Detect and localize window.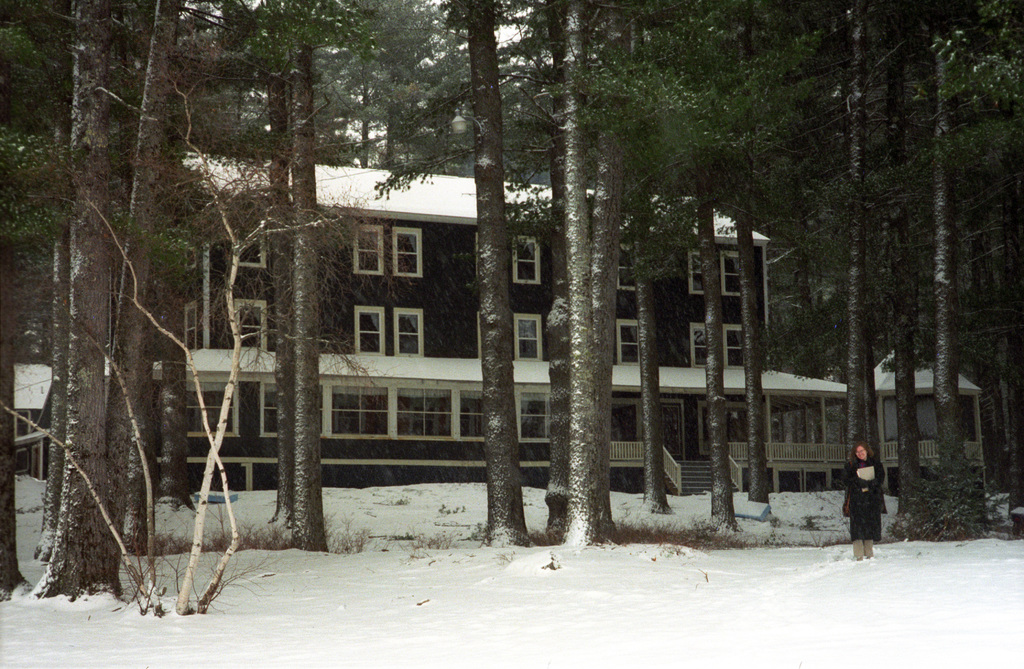
Localized at box=[354, 231, 376, 273].
